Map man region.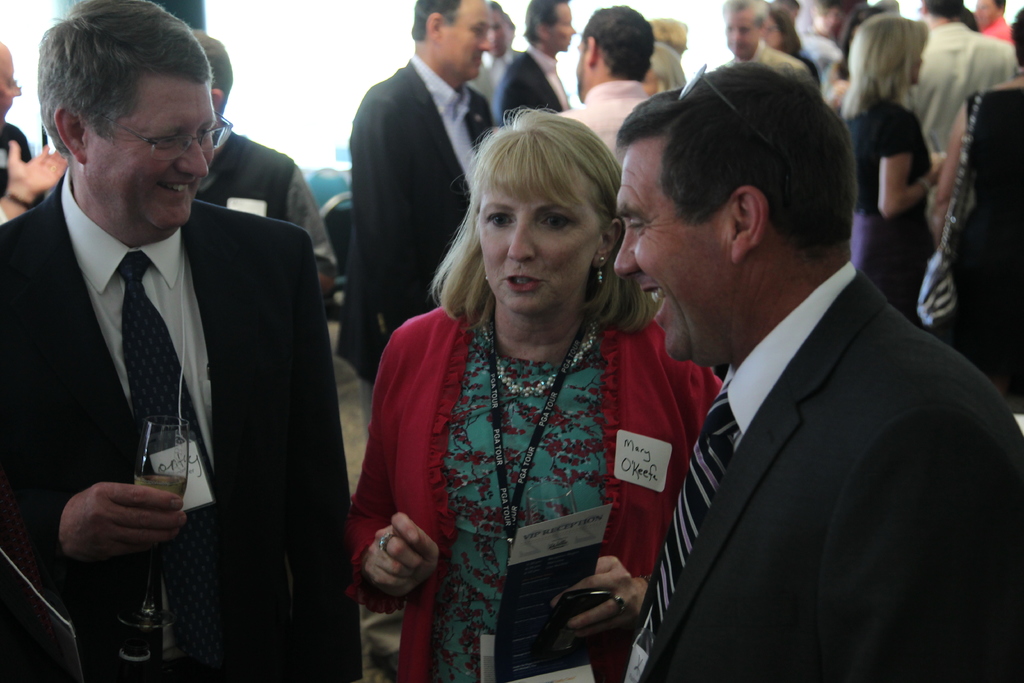
Mapped to box=[710, 0, 817, 93].
